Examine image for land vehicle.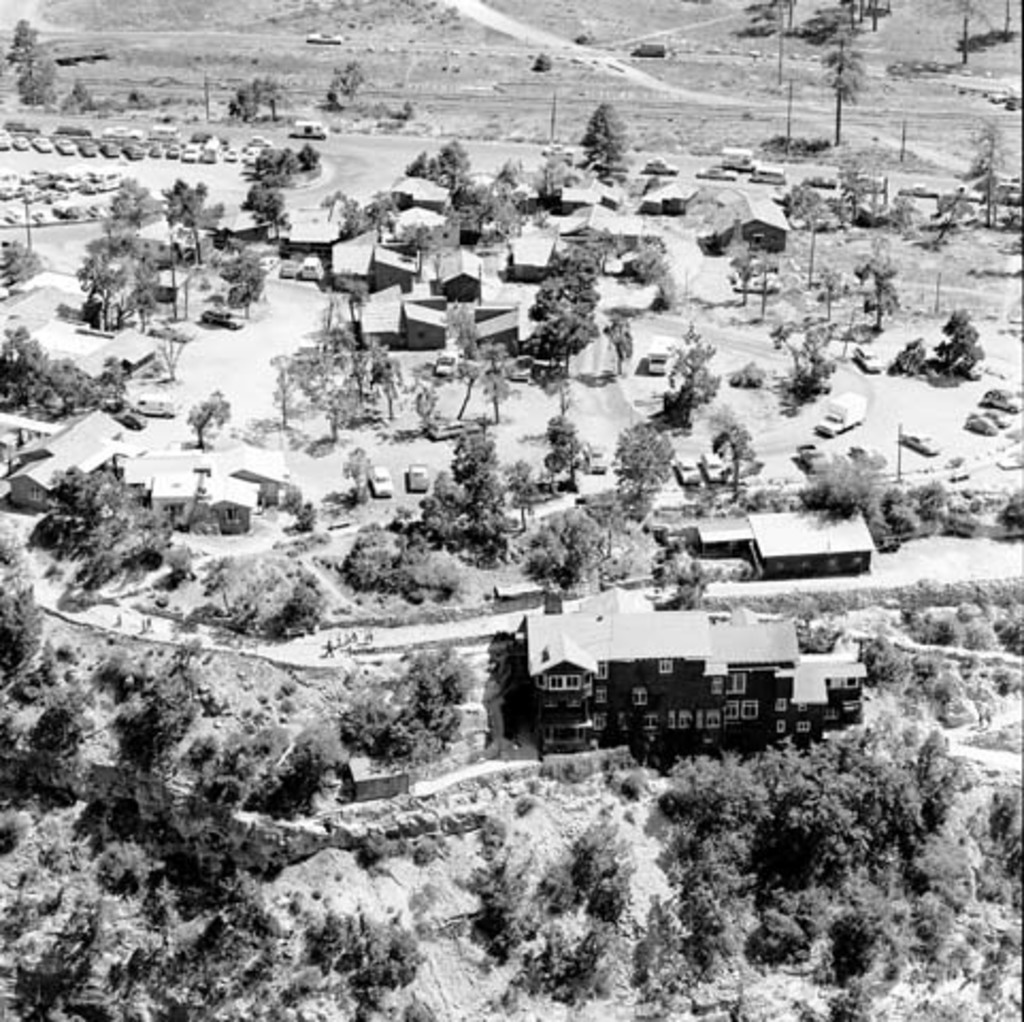
Examination result: crop(23, 162, 64, 183).
